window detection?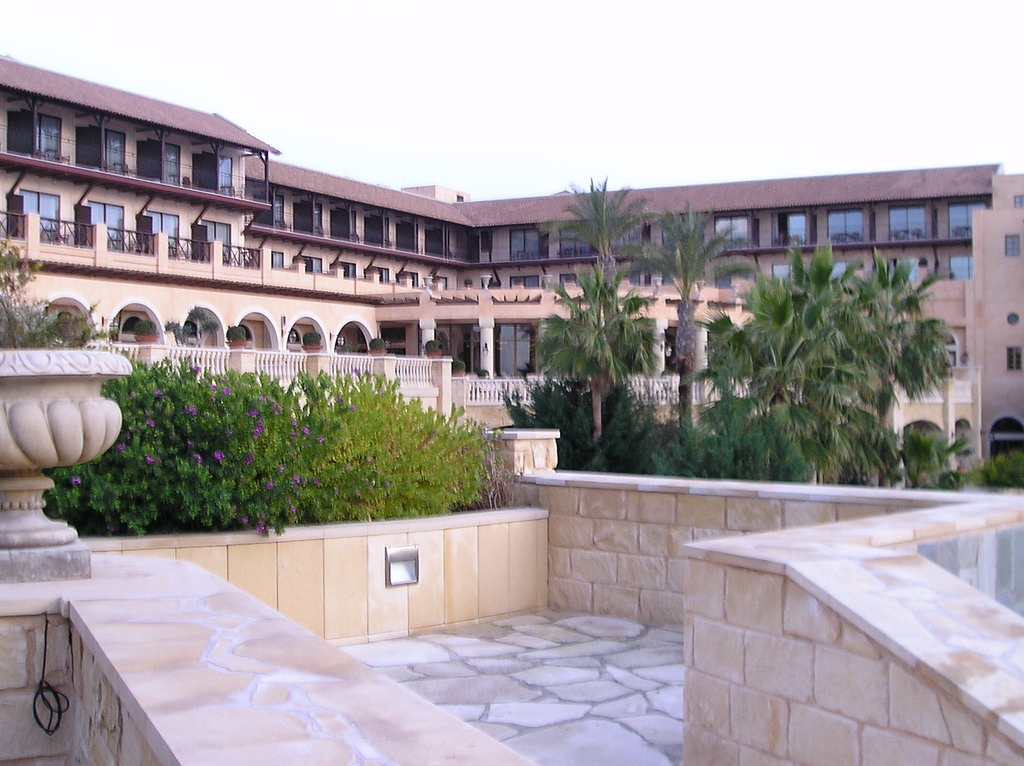
{"x1": 10, "y1": 116, "x2": 63, "y2": 164}
